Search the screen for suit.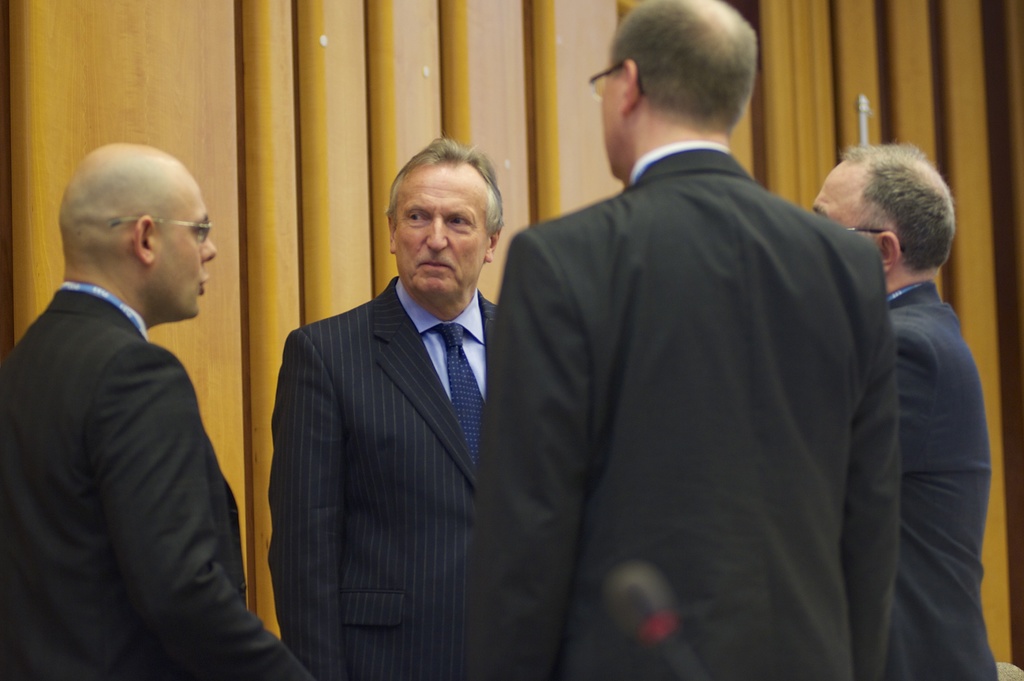
Found at box=[461, 135, 902, 680].
